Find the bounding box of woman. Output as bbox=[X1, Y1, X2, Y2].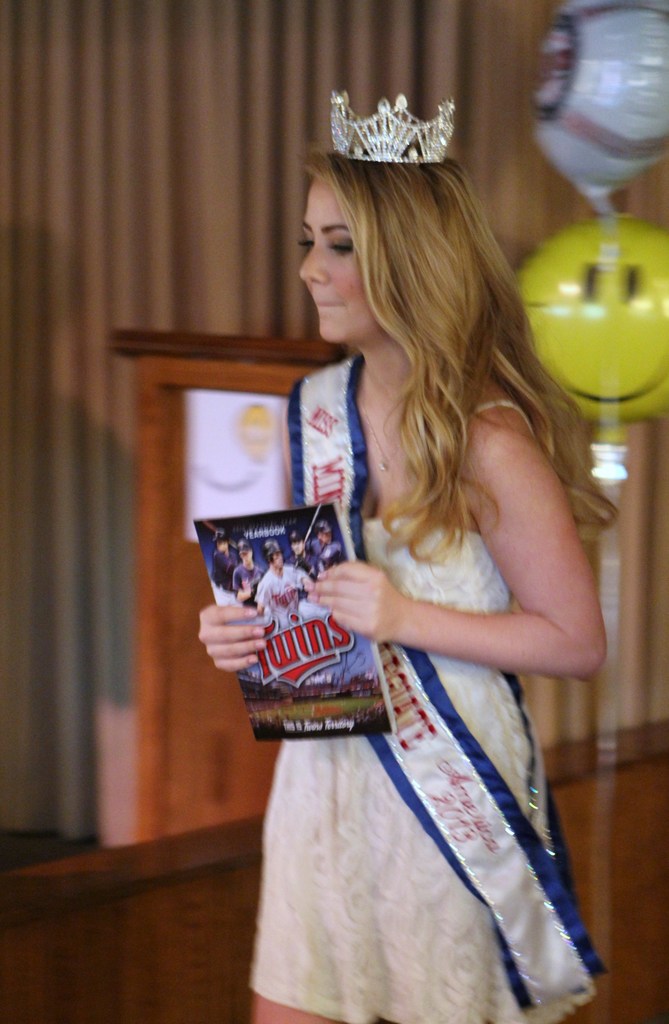
bbox=[208, 133, 615, 1019].
